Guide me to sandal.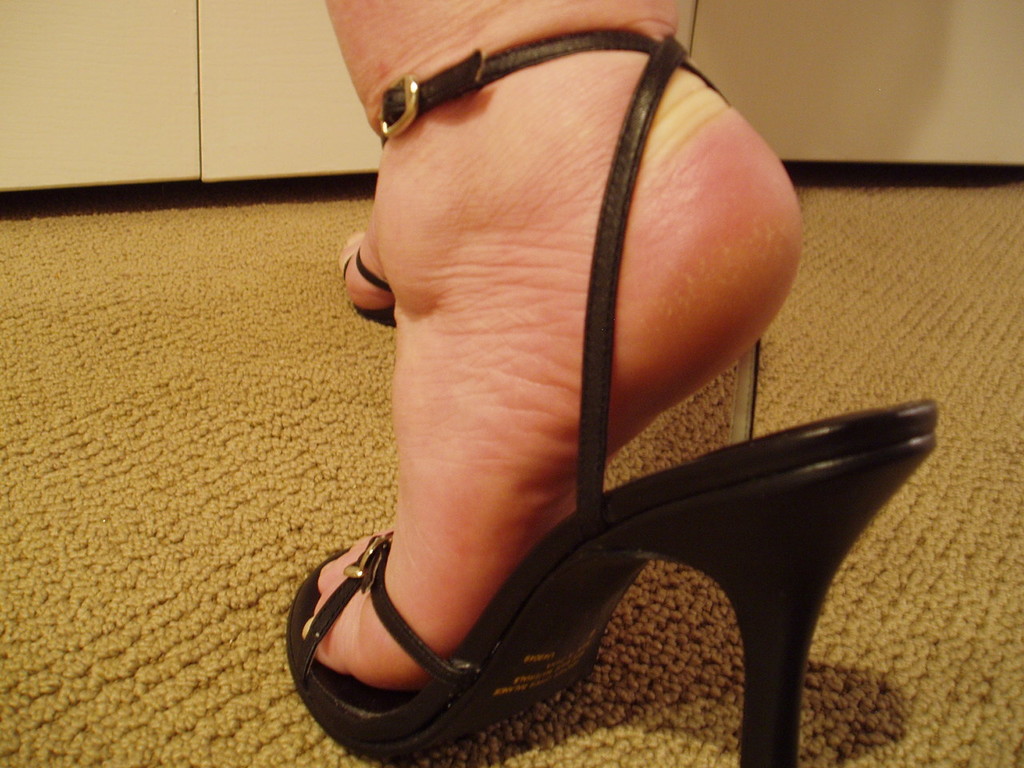
Guidance: 287/30/936/762.
